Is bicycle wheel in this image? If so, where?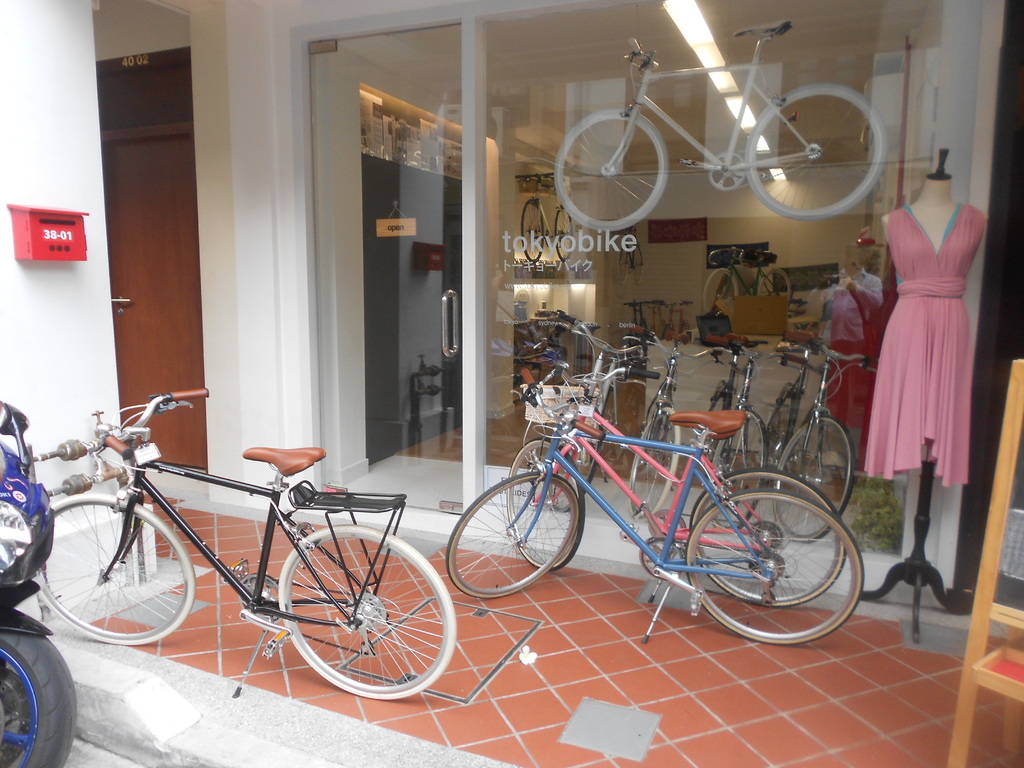
Yes, at x1=273 y1=523 x2=456 y2=699.
